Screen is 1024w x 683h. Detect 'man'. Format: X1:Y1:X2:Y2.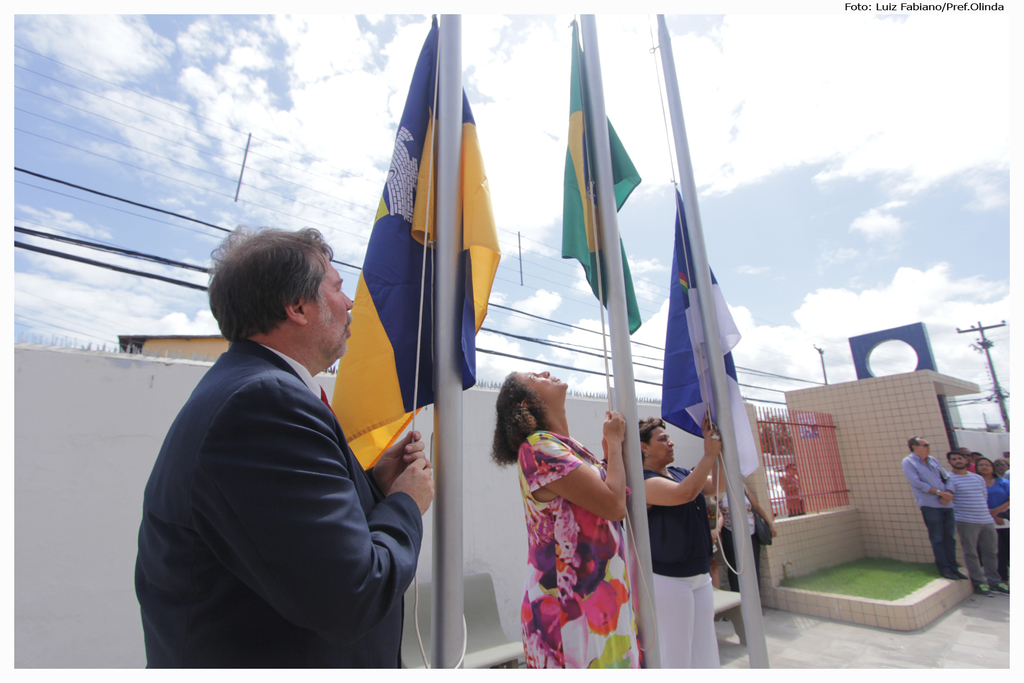
900:436:970:584.
